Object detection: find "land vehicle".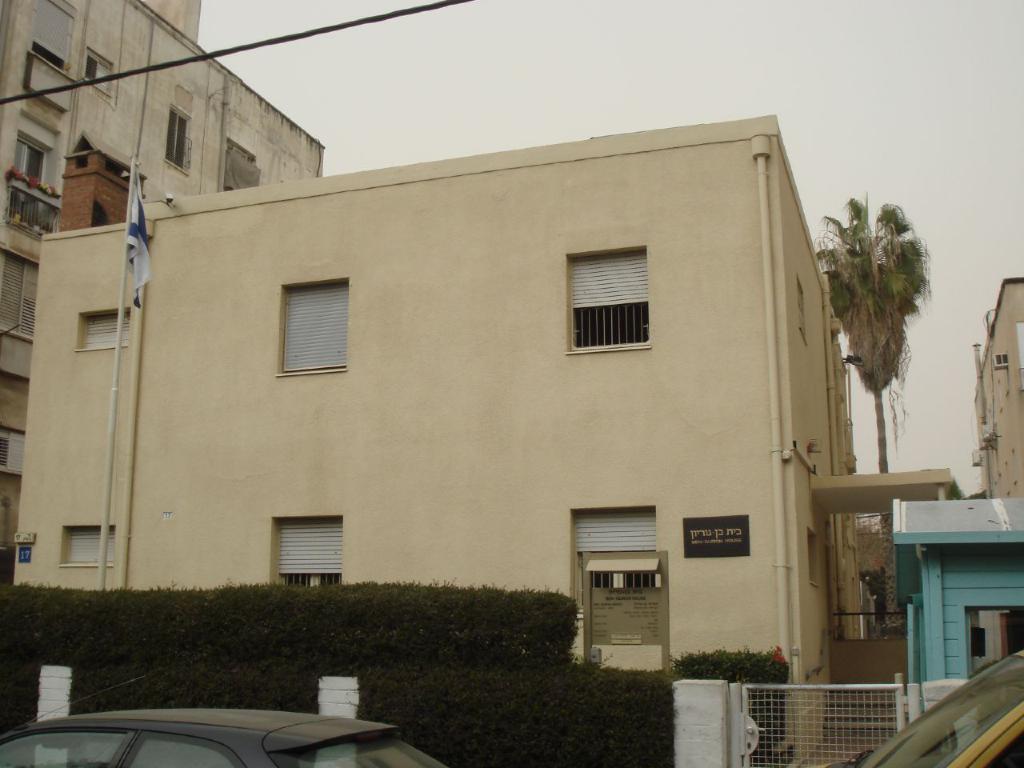
crop(0, 714, 444, 765).
